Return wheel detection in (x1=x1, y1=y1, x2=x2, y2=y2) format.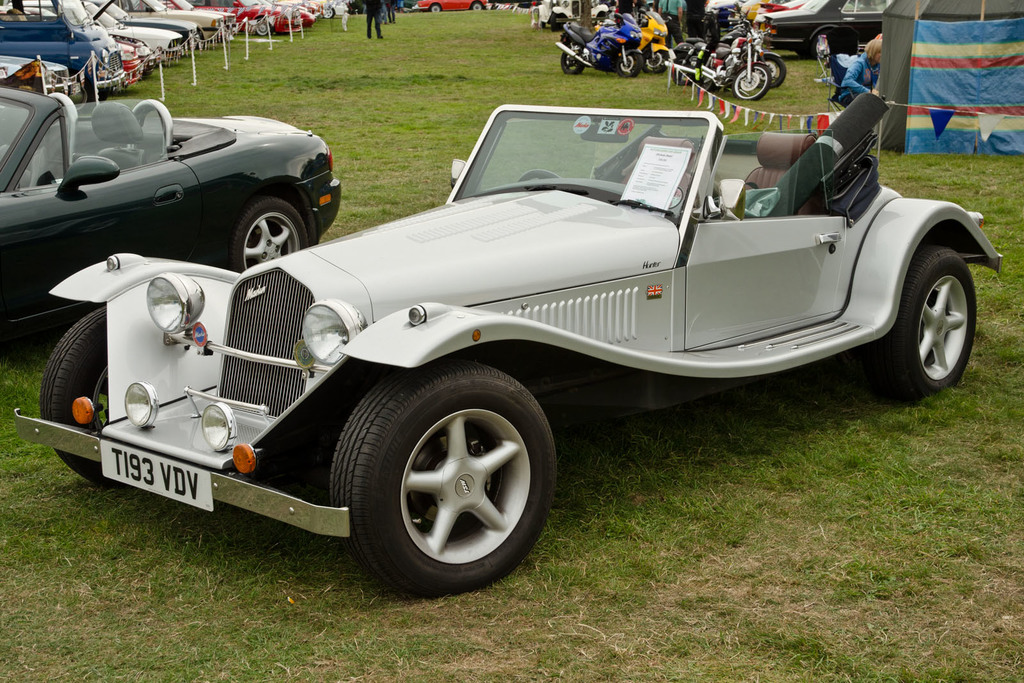
(x1=474, y1=1, x2=481, y2=10).
